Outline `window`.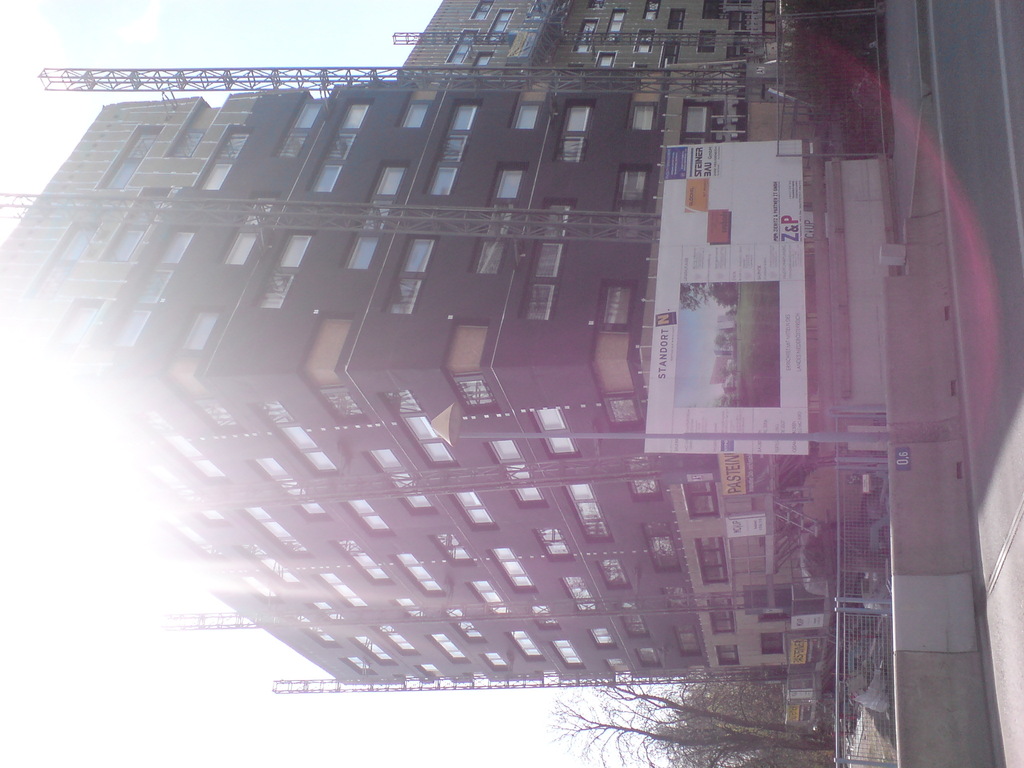
Outline: 537,410,580,454.
